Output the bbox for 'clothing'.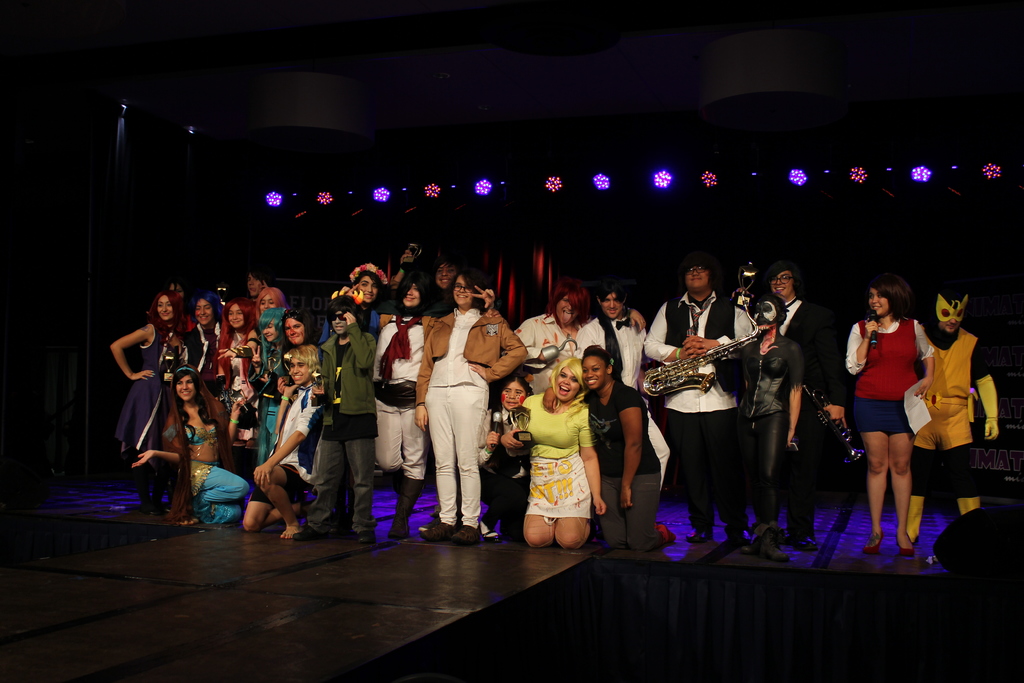
[x1=515, y1=313, x2=604, y2=400].
